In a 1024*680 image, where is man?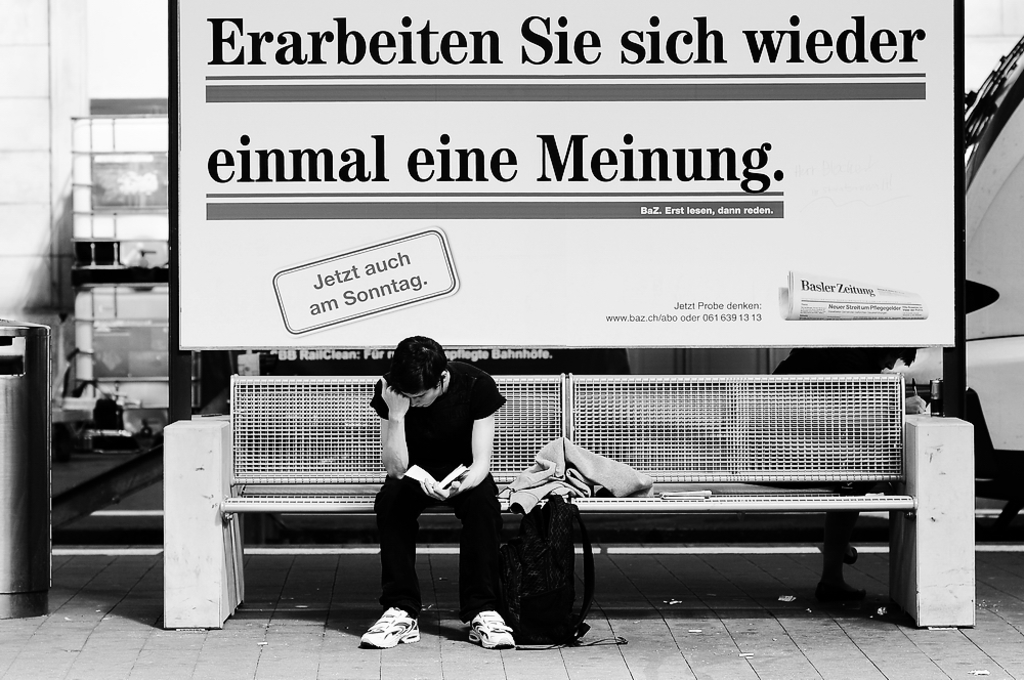
359,332,519,632.
